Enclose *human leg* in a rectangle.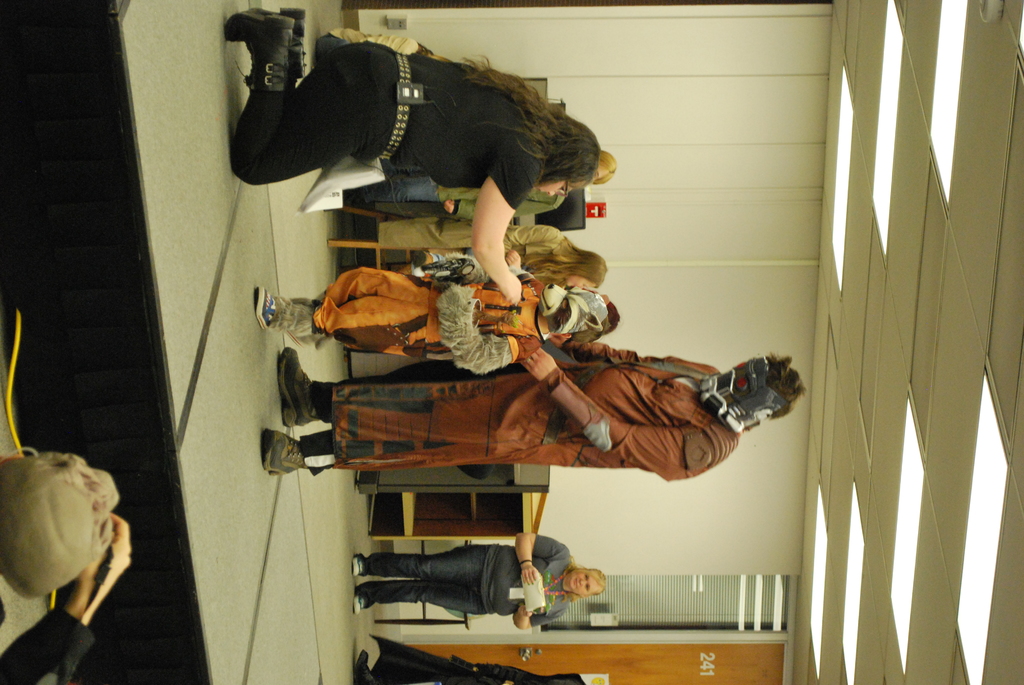
<bbox>260, 432, 338, 480</bbox>.
